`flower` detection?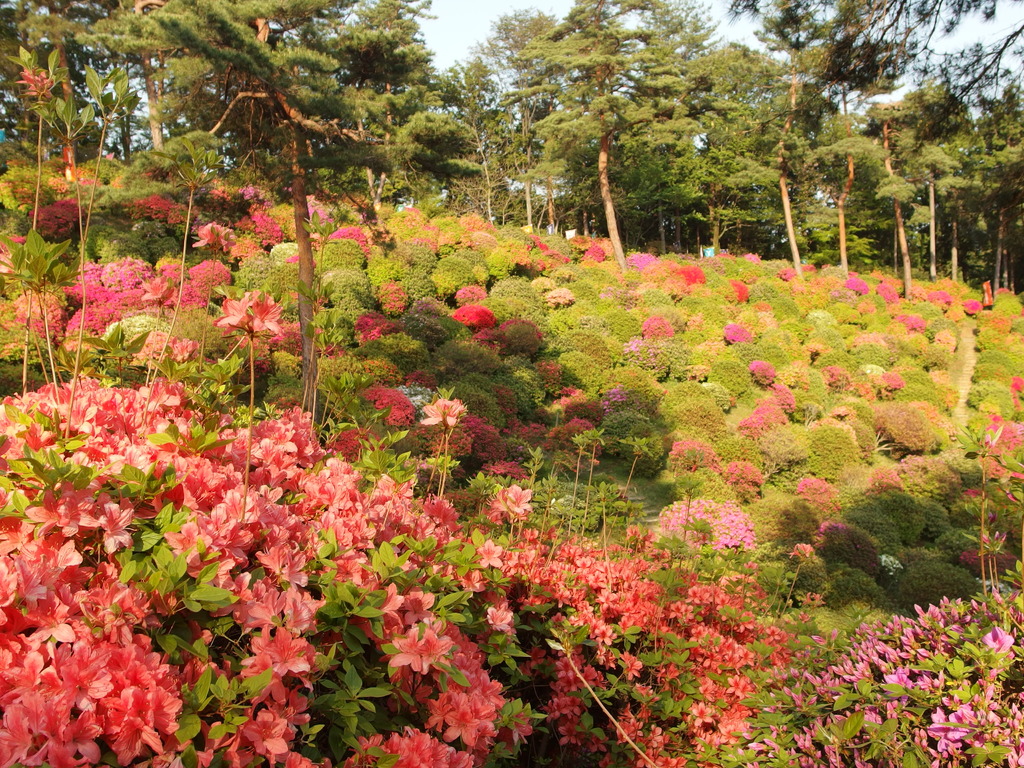
box(452, 304, 499, 336)
